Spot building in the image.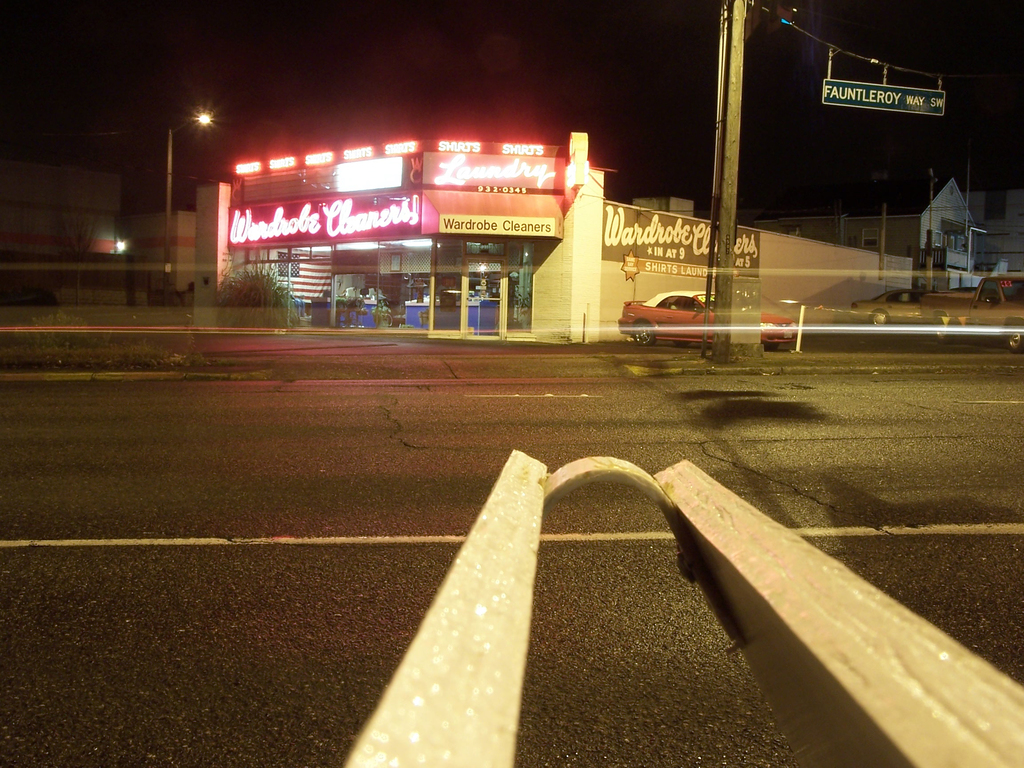
building found at [x1=195, y1=132, x2=910, y2=346].
